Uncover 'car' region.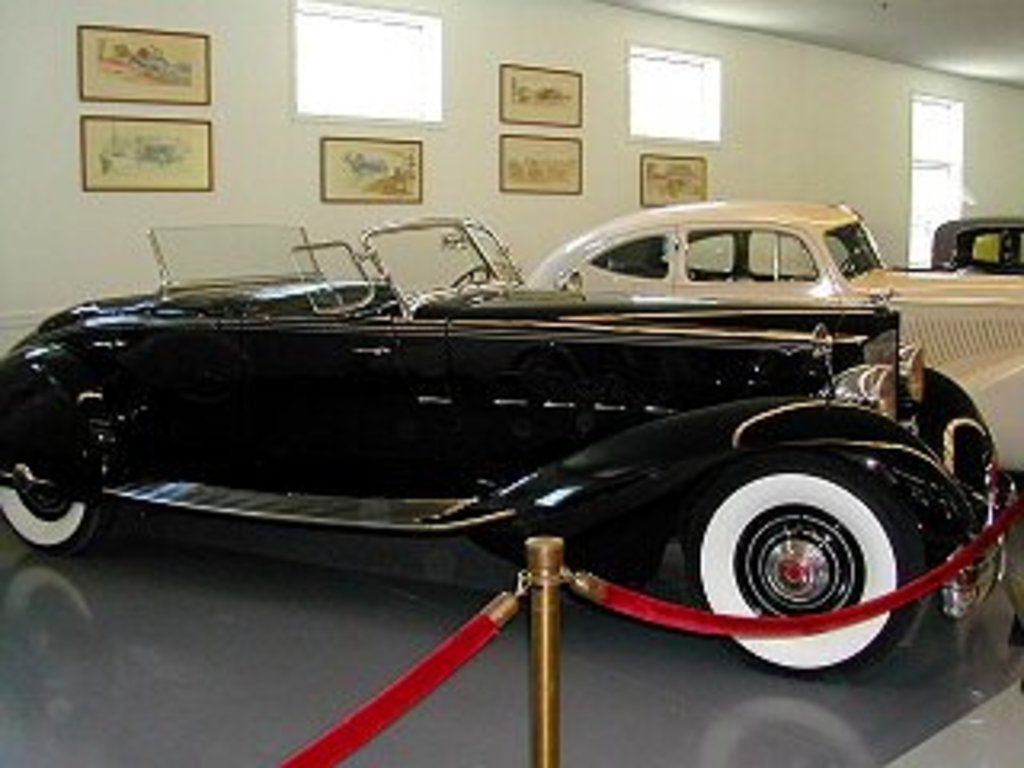
Uncovered: [90,138,186,170].
